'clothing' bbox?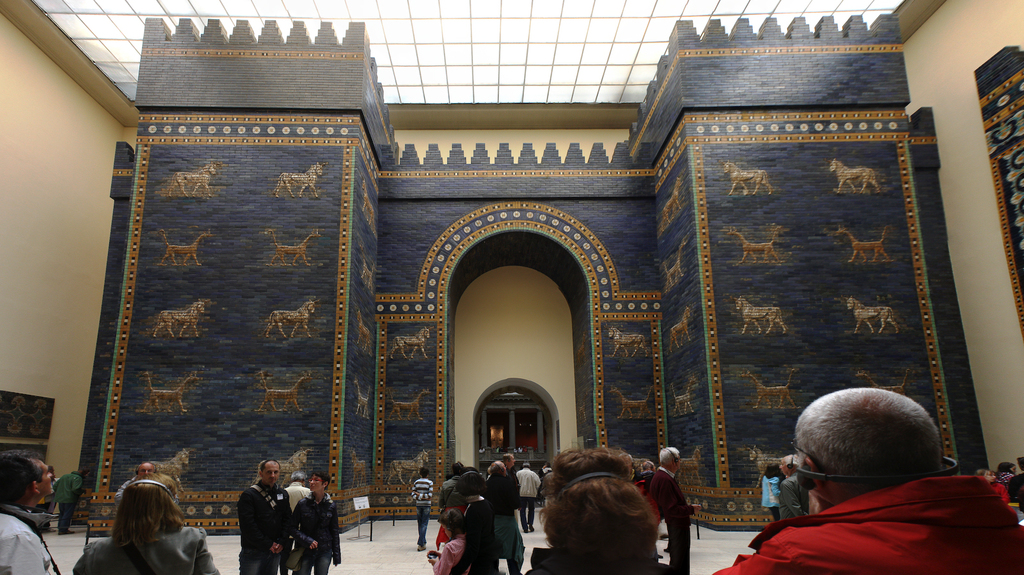
[left=291, top=480, right=307, bottom=570]
